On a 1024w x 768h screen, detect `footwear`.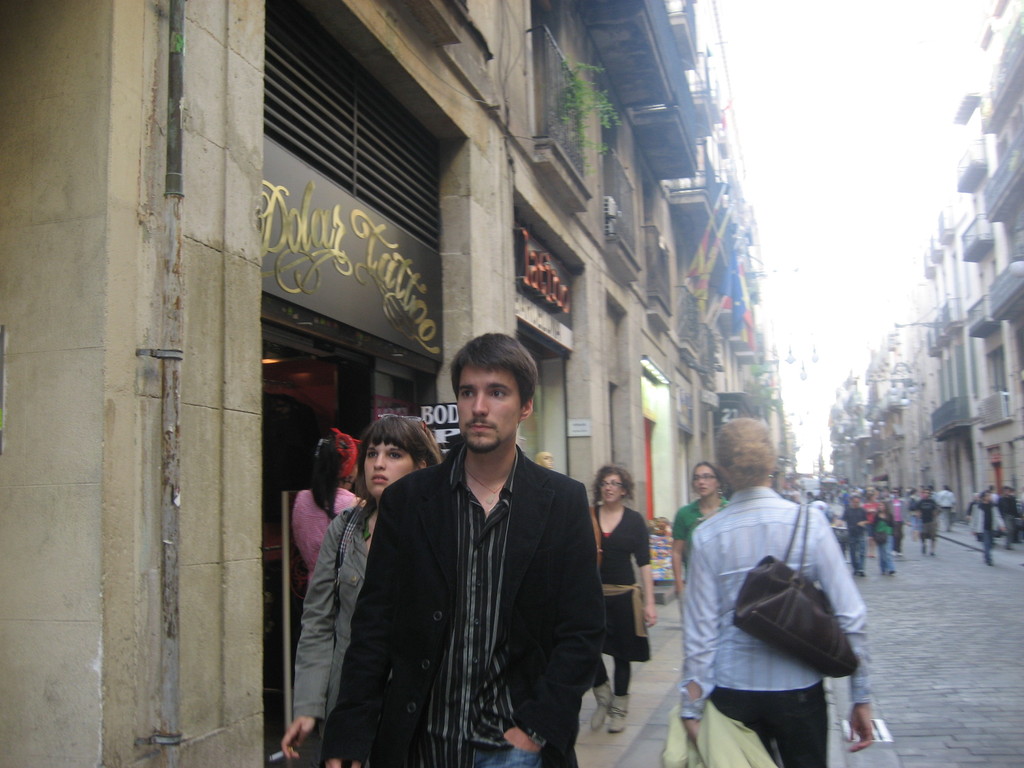
<bbox>922, 547, 924, 553</bbox>.
